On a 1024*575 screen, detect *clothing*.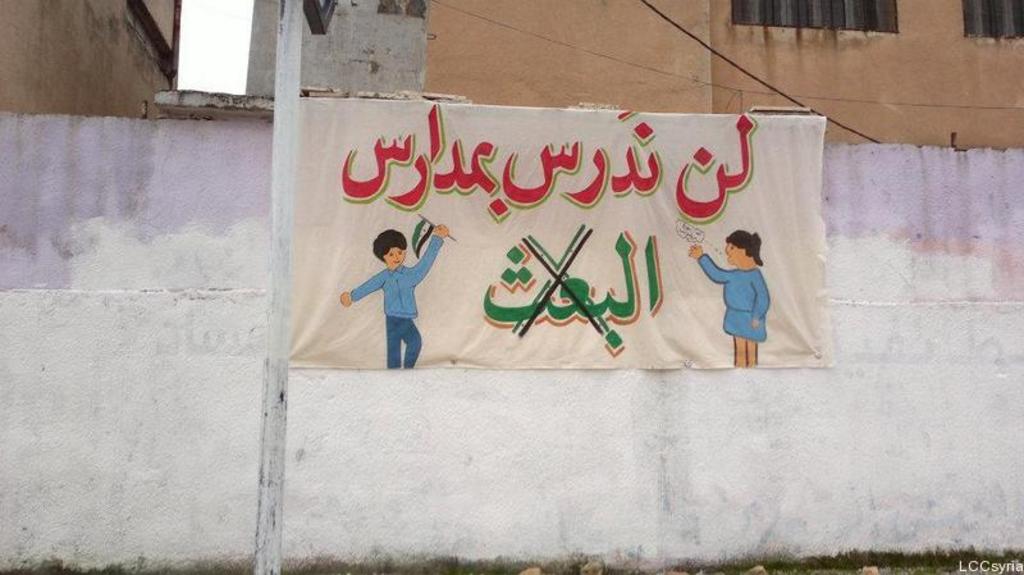
bbox(687, 246, 774, 341).
